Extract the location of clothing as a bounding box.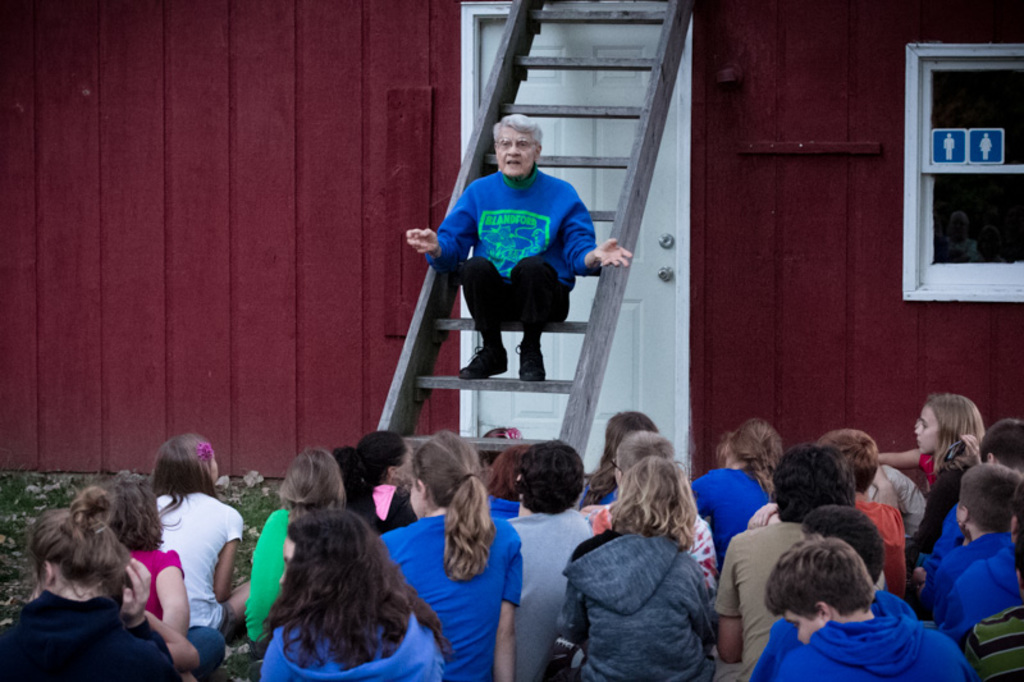
left=553, top=489, right=735, bottom=679.
